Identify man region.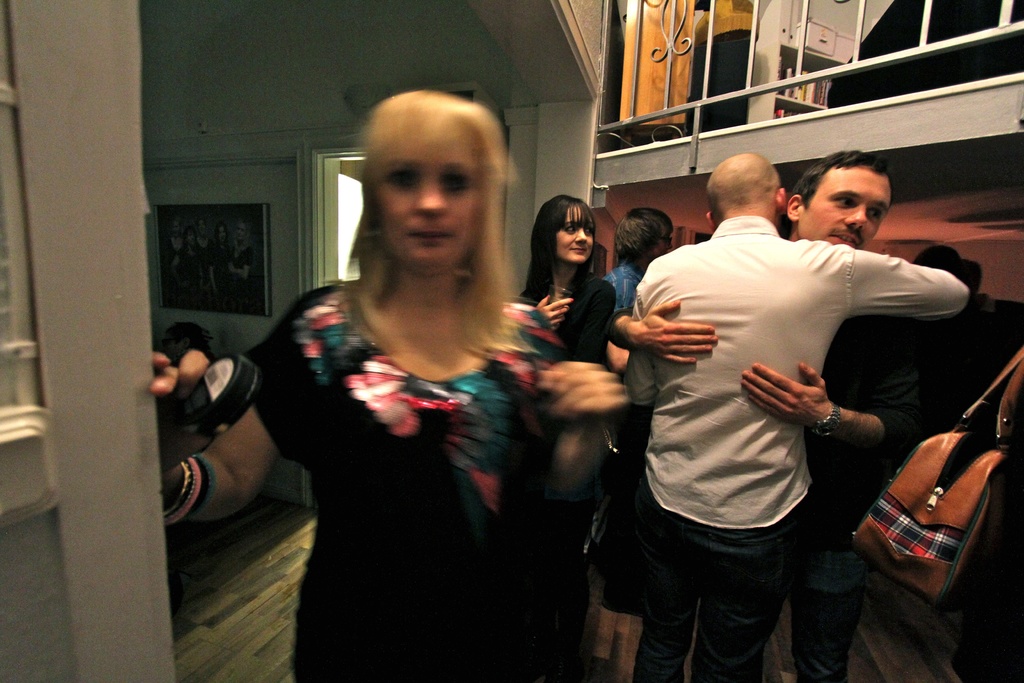
Region: 606 206 673 316.
